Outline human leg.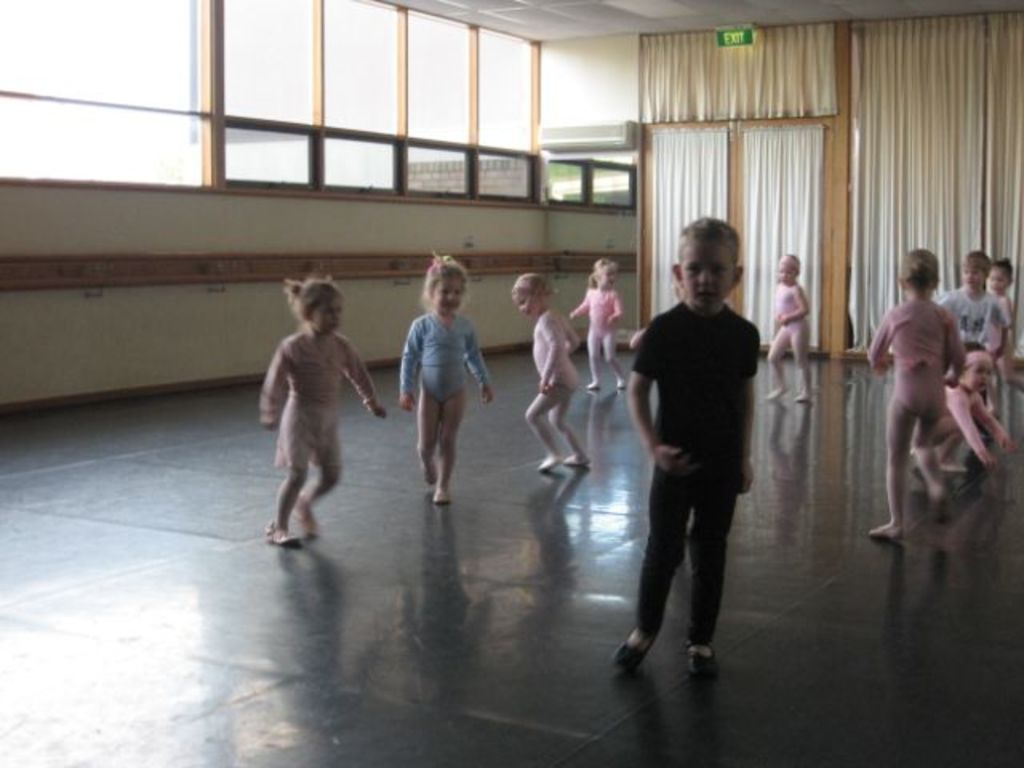
Outline: Rect(765, 320, 795, 398).
